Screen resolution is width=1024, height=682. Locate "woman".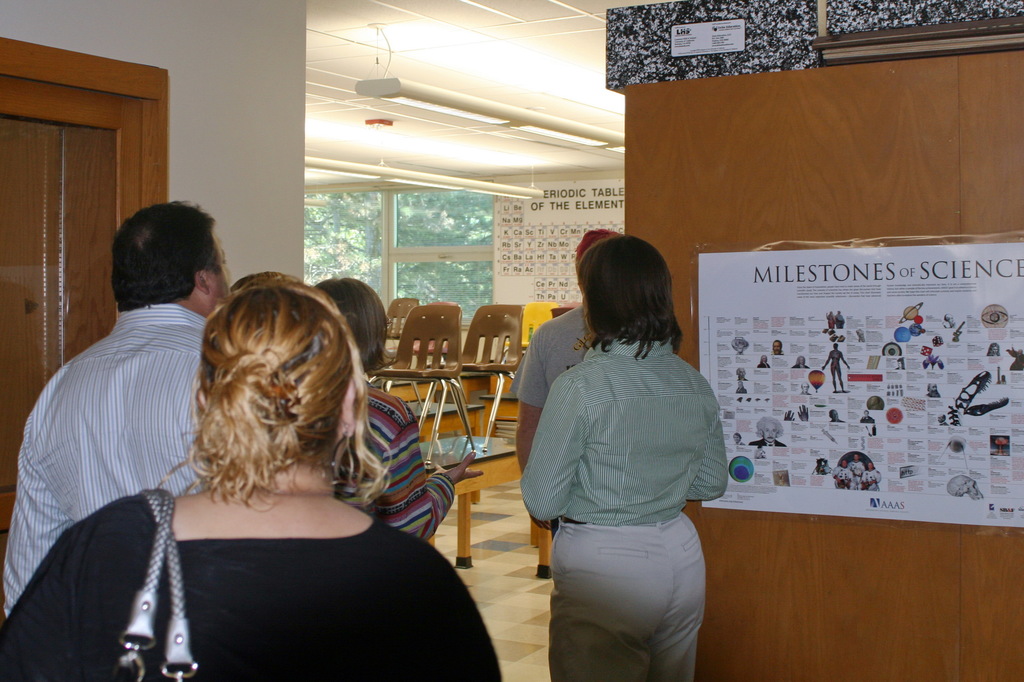
[518,222,746,672].
